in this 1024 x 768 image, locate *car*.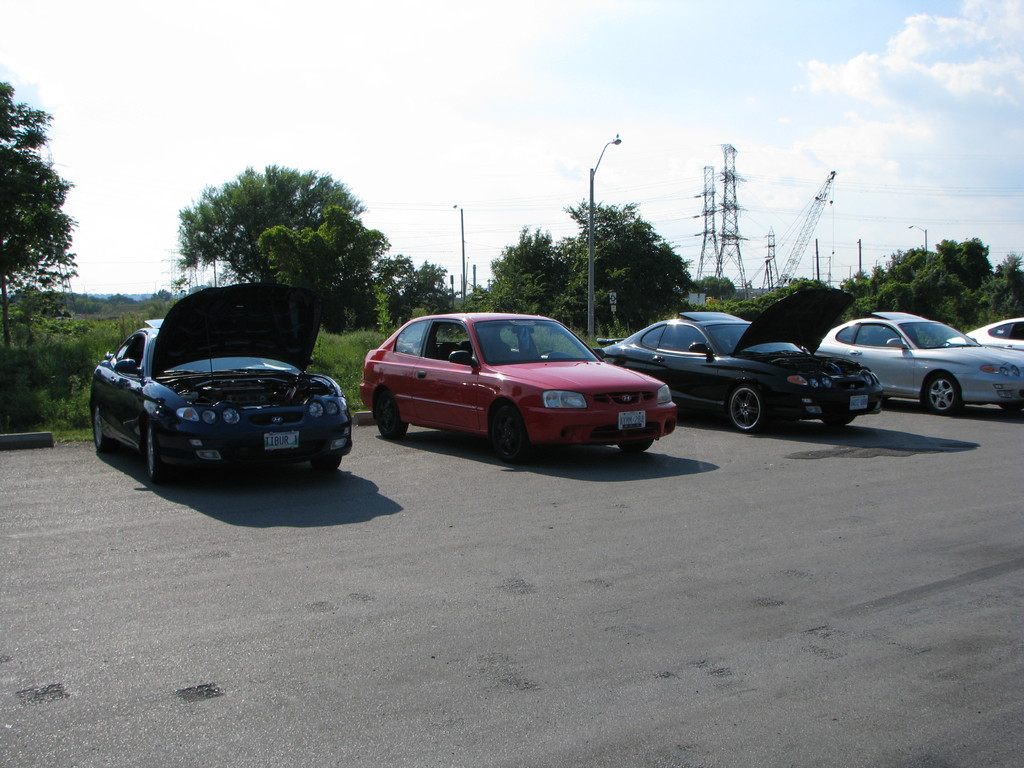
Bounding box: select_region(86, 274, 353, 488).
